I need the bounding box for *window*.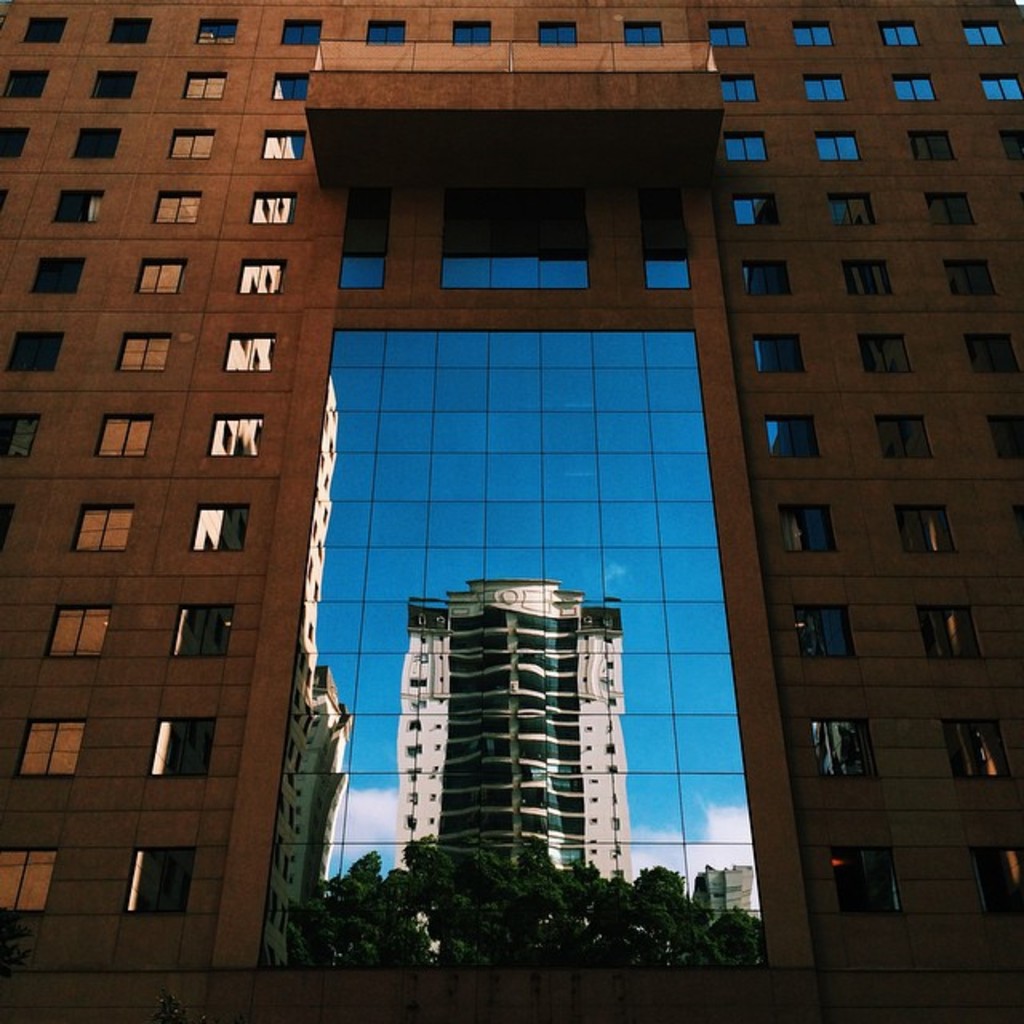
Here it is: detection(536, 19, 586, 40).
